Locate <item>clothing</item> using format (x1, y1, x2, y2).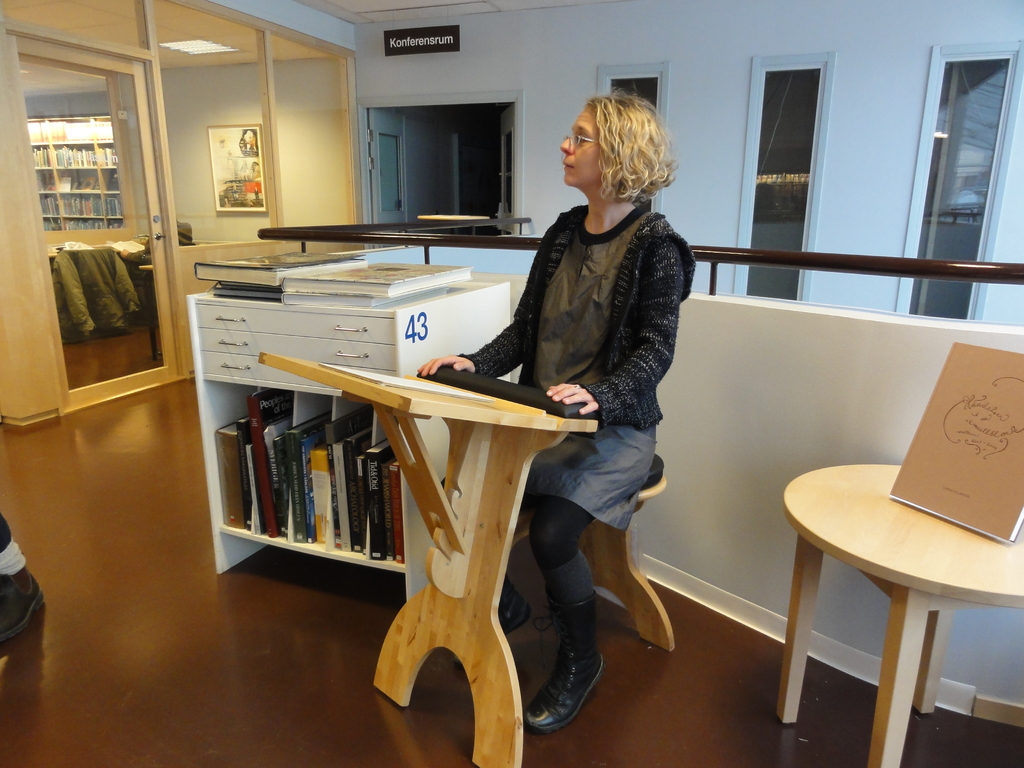
(456, 197, 695, 533).
